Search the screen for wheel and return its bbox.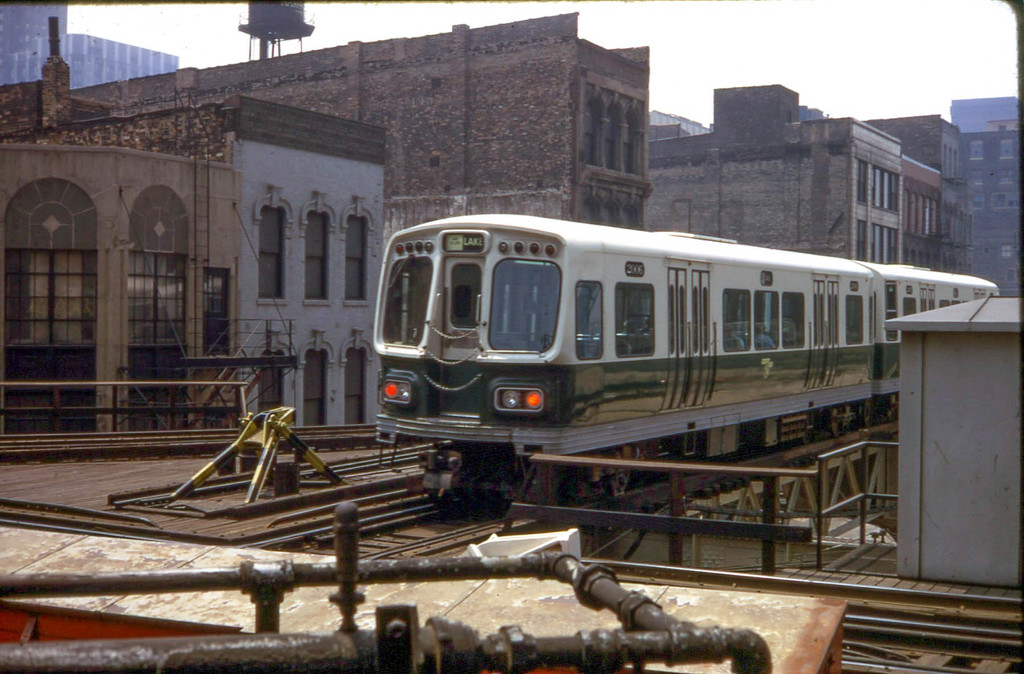
Found: x1=861 y1=401 x2=874 y2=424.
